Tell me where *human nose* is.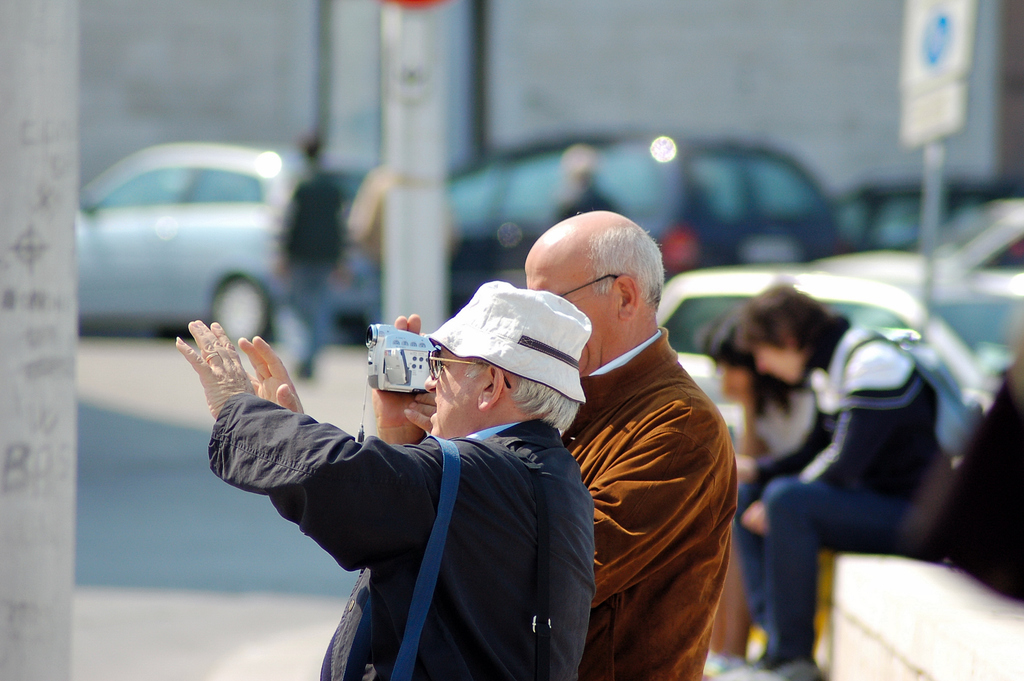
*human nose* is at x1=420 y1=364 x2=441 y2=394.
